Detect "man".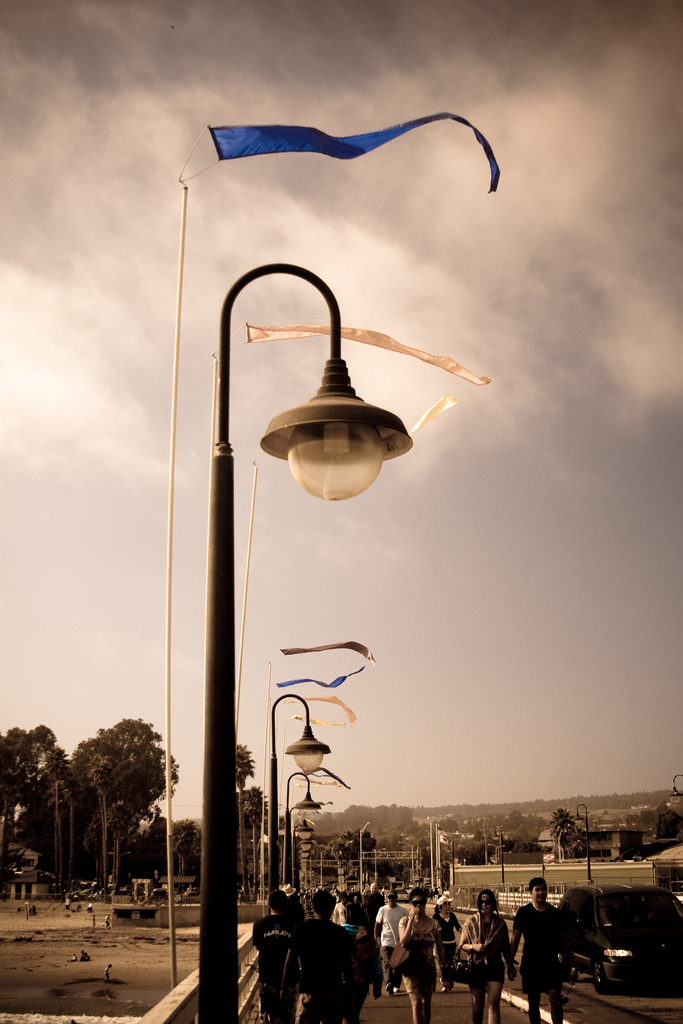
Detected at 276,890,360,1023.
